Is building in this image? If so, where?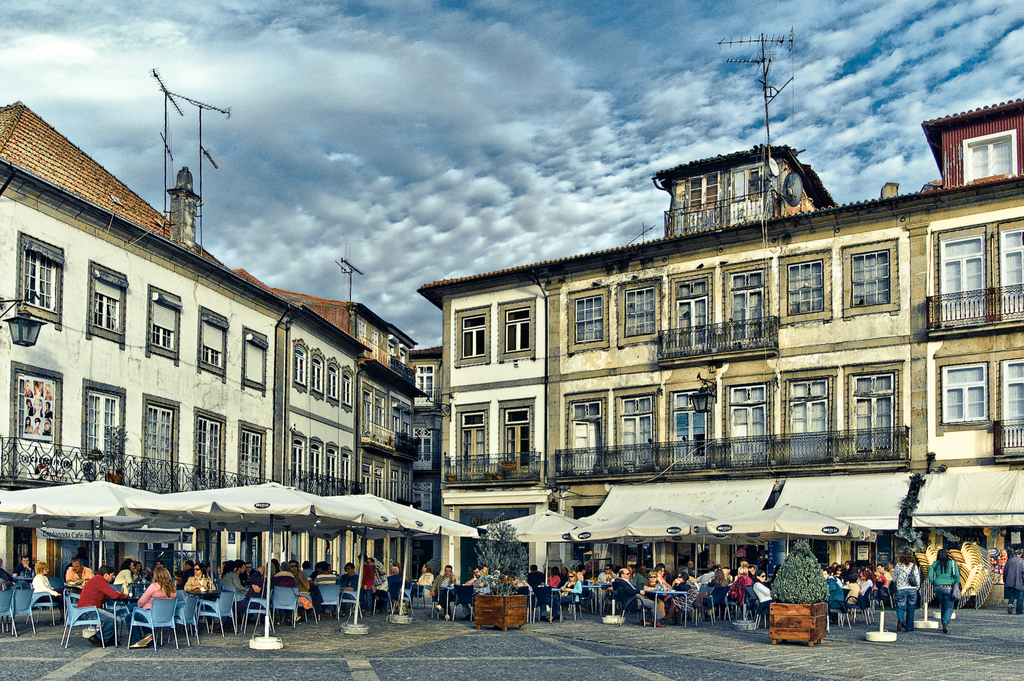
Yes, at bbox(0, 97, 425, 592).
